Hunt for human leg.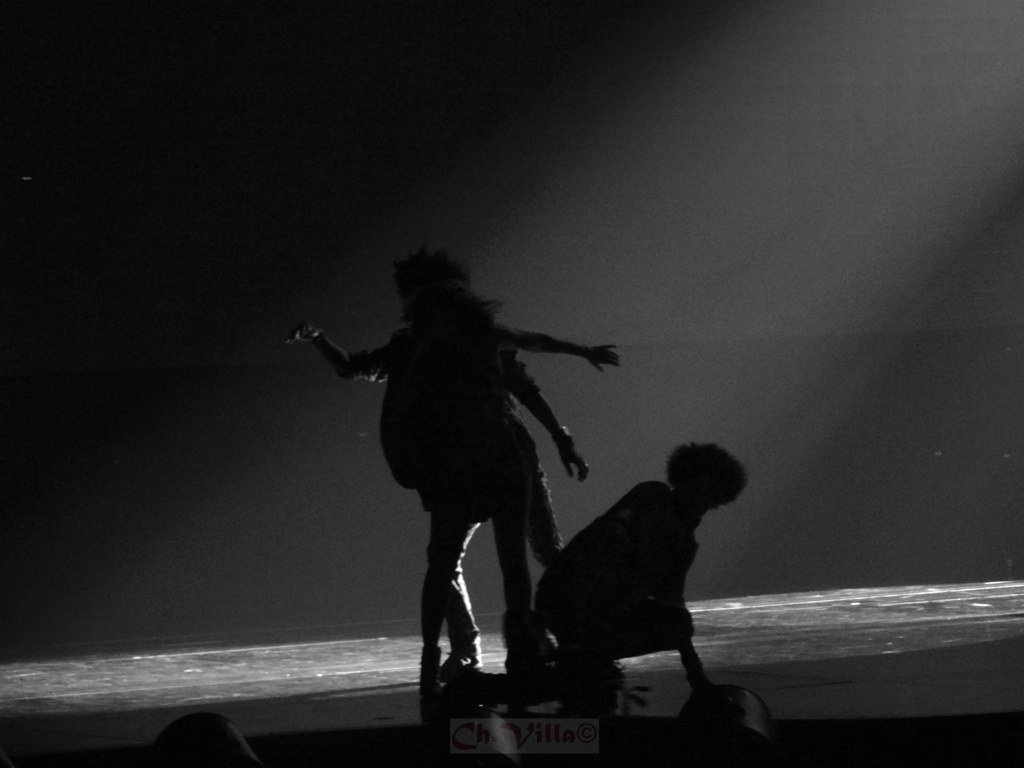
Hunted down at {"x1": 419, "y1": 463, "x2": 564, "y2": 695}.
